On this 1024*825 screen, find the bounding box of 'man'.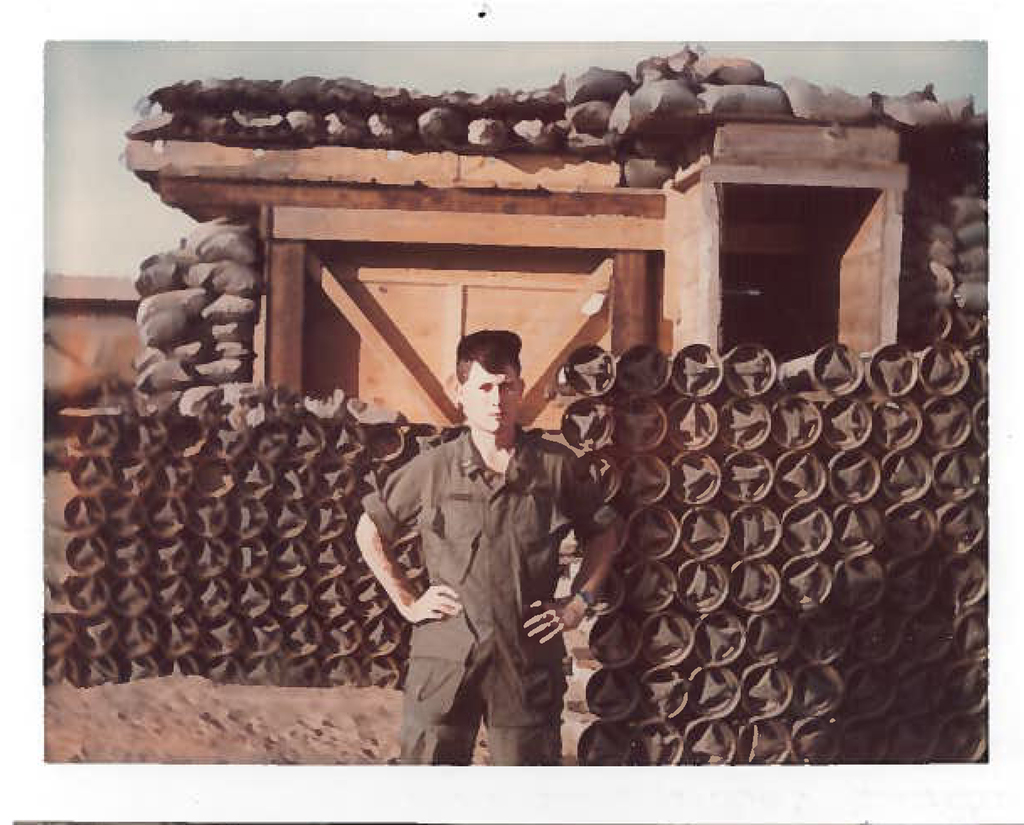
Bounding box: box(354, 328, 620, 767).
